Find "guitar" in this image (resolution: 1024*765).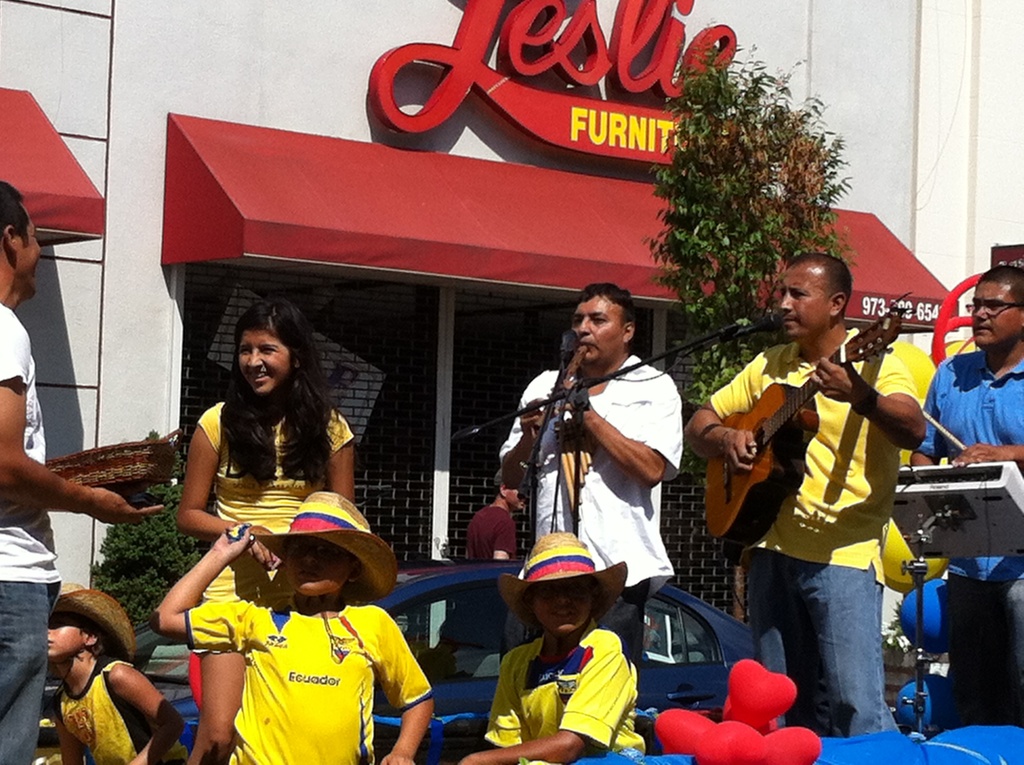
(711,312,904,554).
